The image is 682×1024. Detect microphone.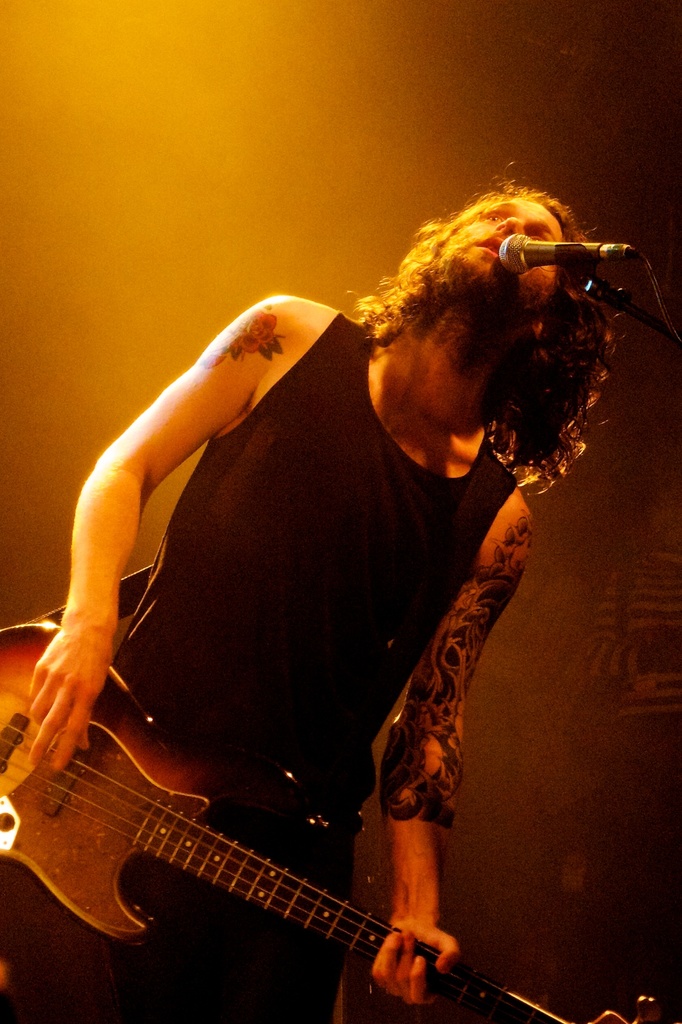
Detection: Rect(501, 233, 642, 271).
